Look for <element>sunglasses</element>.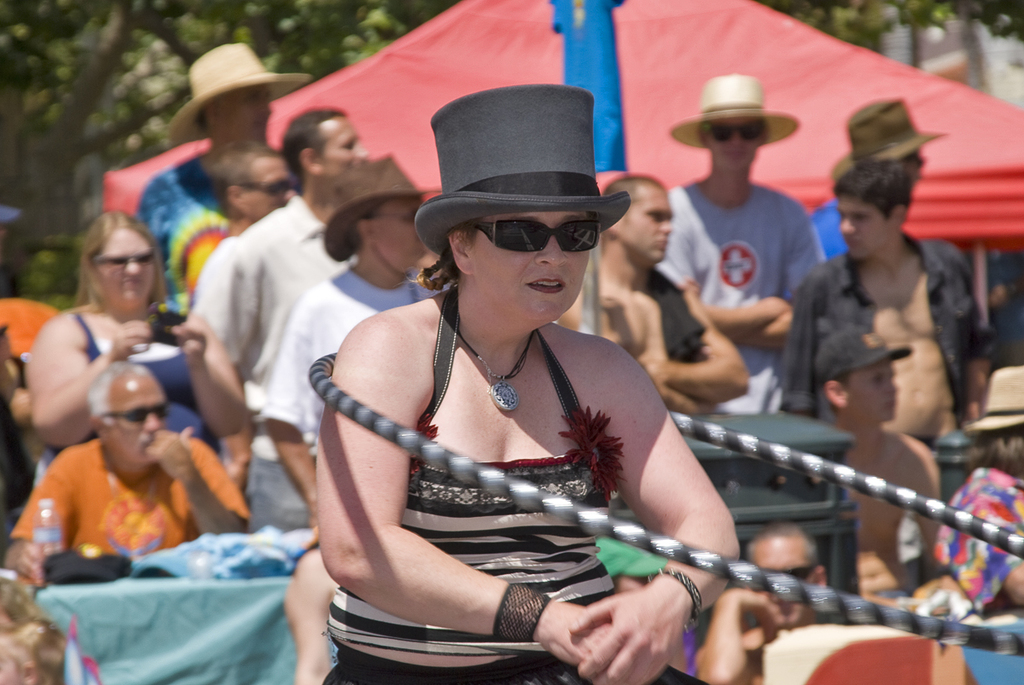
Found: rect(705, 117, 763, 141).
